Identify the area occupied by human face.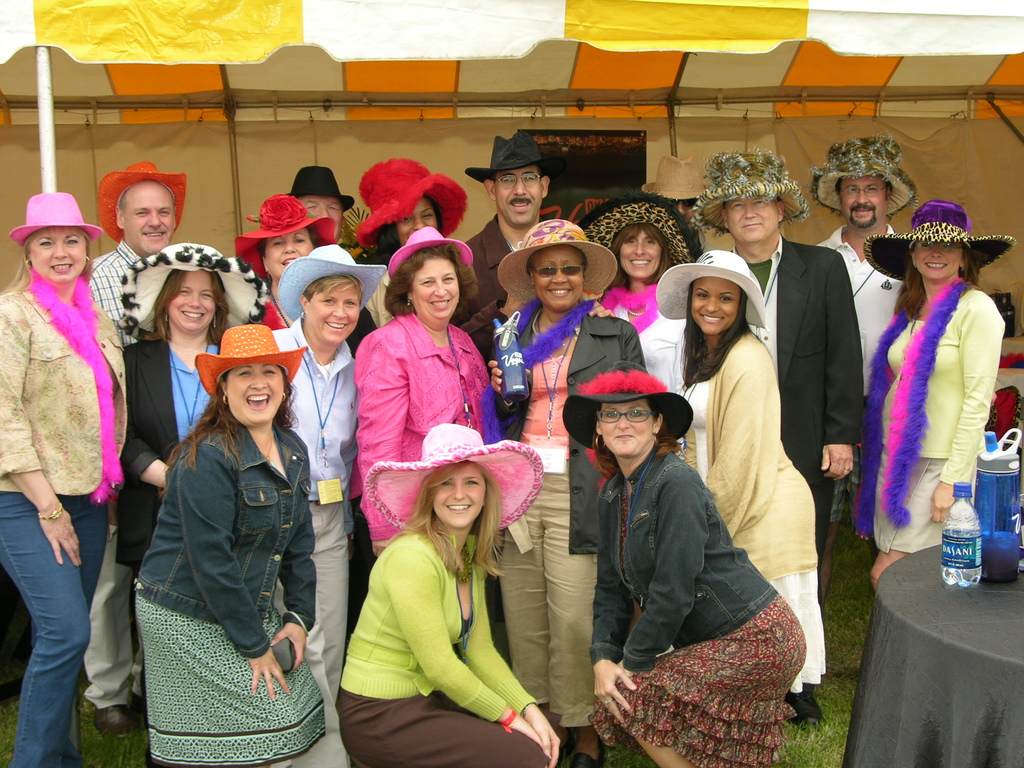
Area: bbox=[394, 195, 438, 248].
